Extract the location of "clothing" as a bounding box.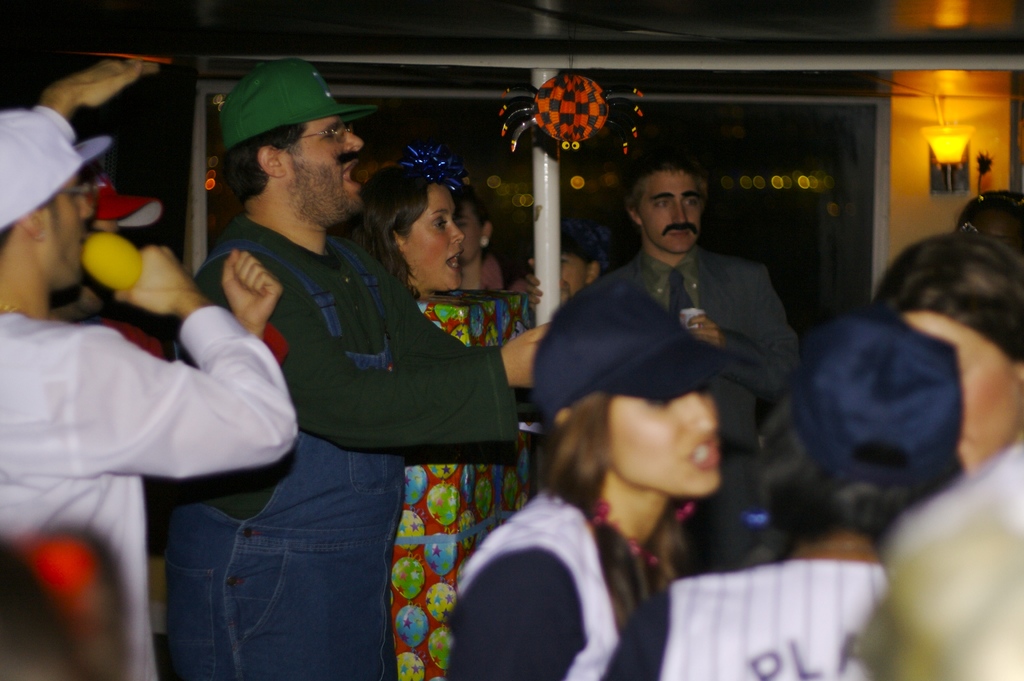
{"x1": 168, "y1": 217, "x2": 518, "y2": 680}.
